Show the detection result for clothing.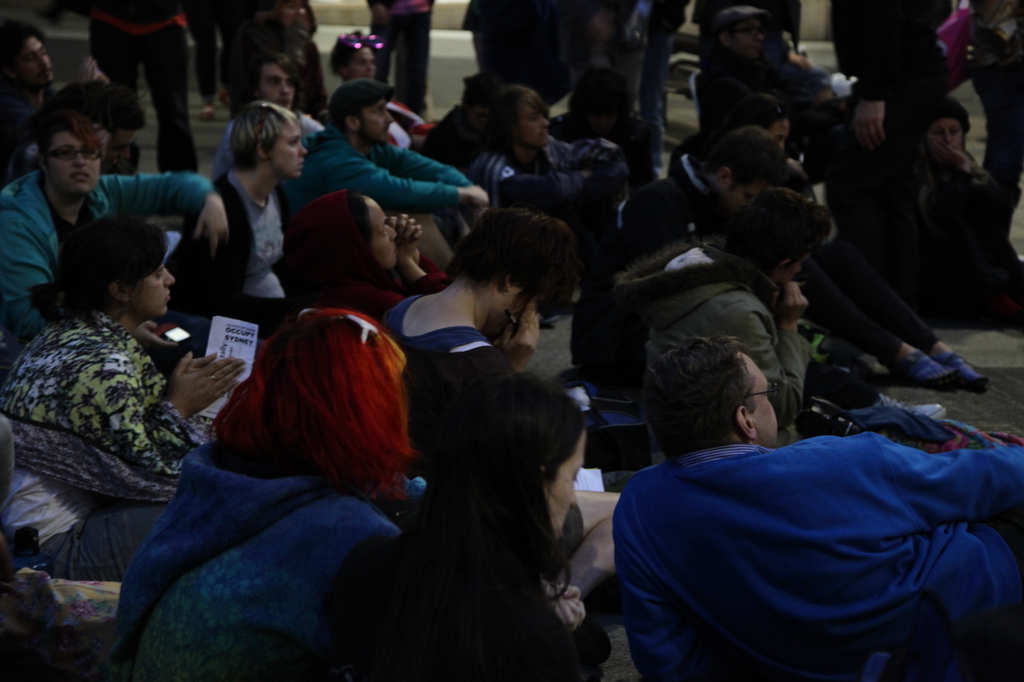
(left=330, top=499, right=604, bottom=681).
